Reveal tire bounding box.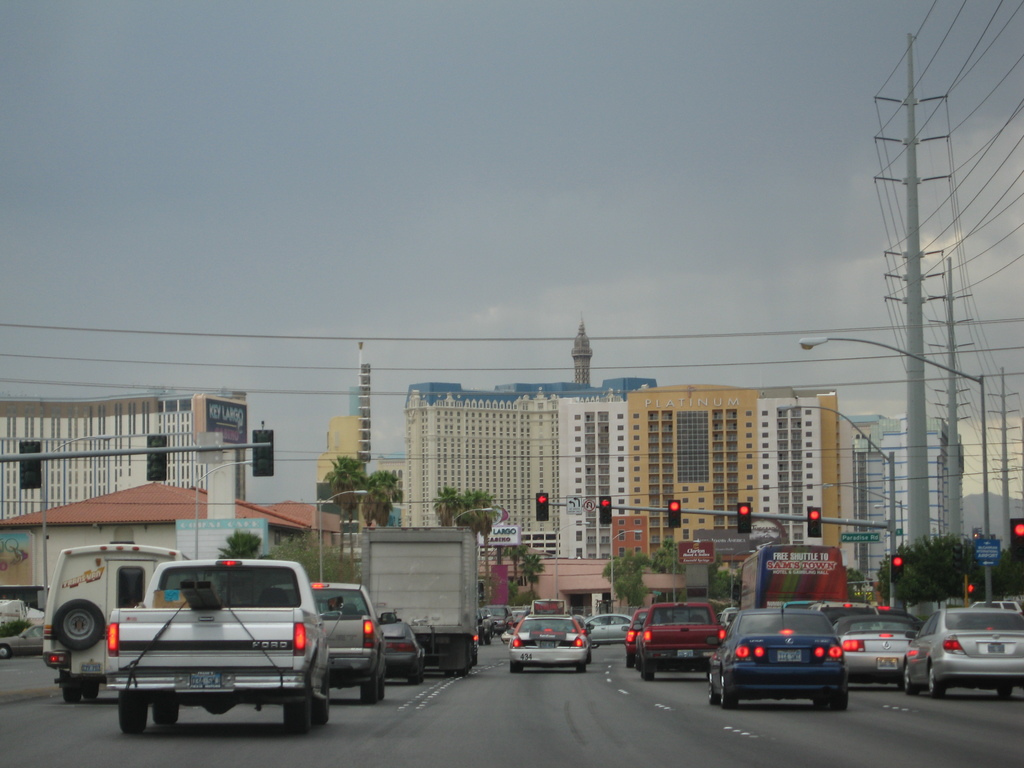
Revealed: Rect(307, 675, 330, 724).
